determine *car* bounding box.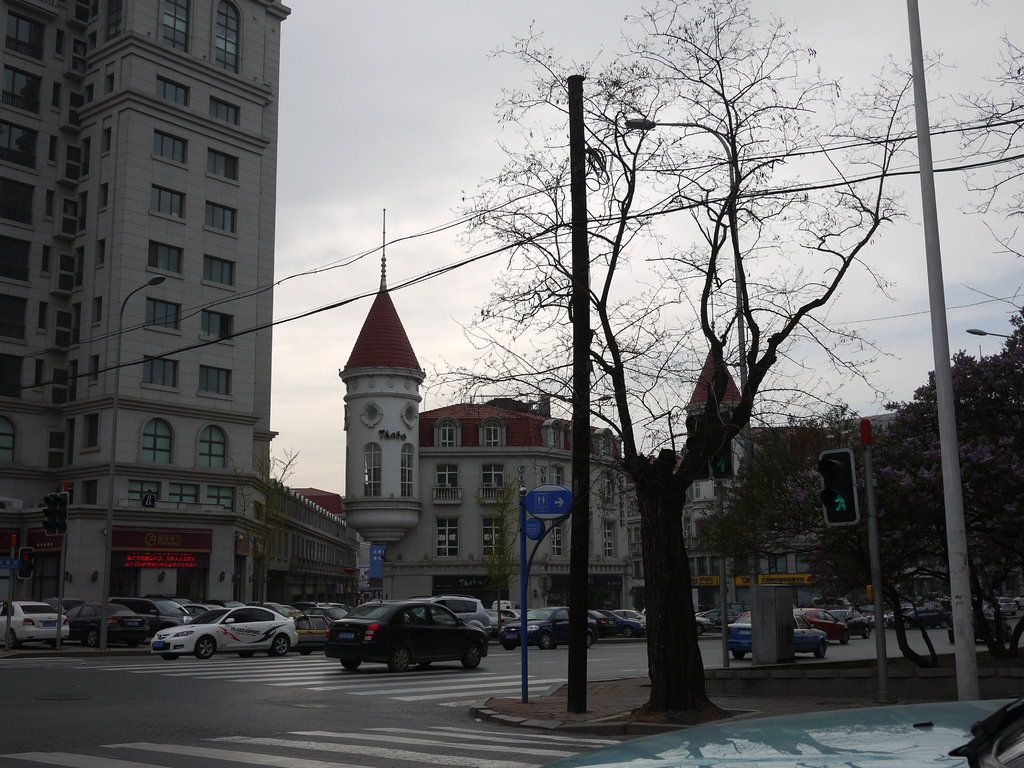
Determined: pyautogui.locateOnScreen(292, 609, 333, 655).
